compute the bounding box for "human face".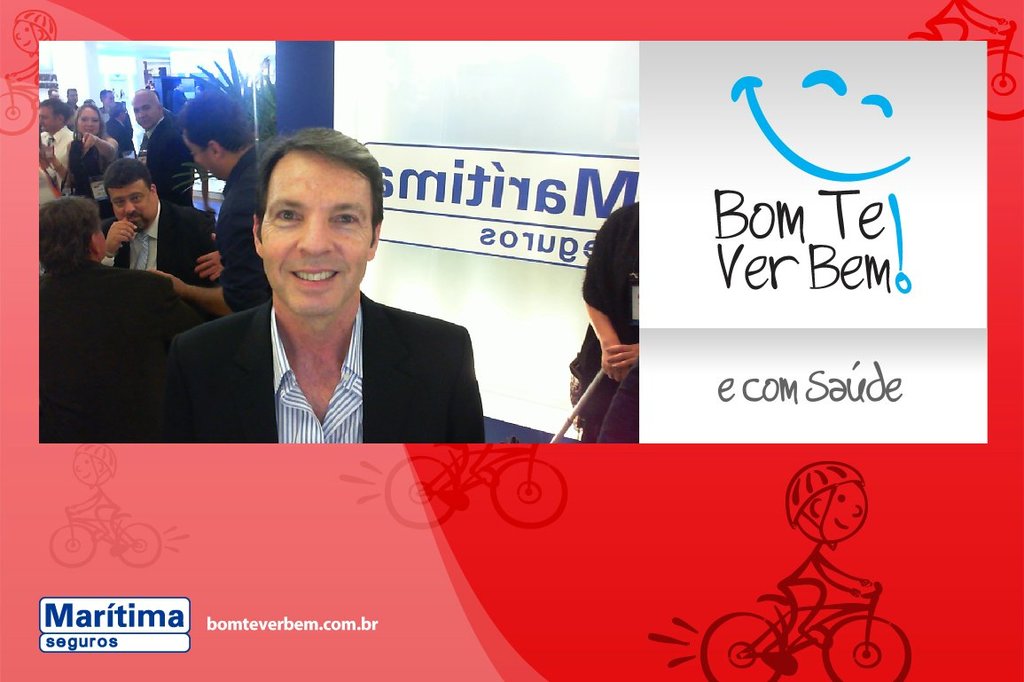
262:145:371:313.
